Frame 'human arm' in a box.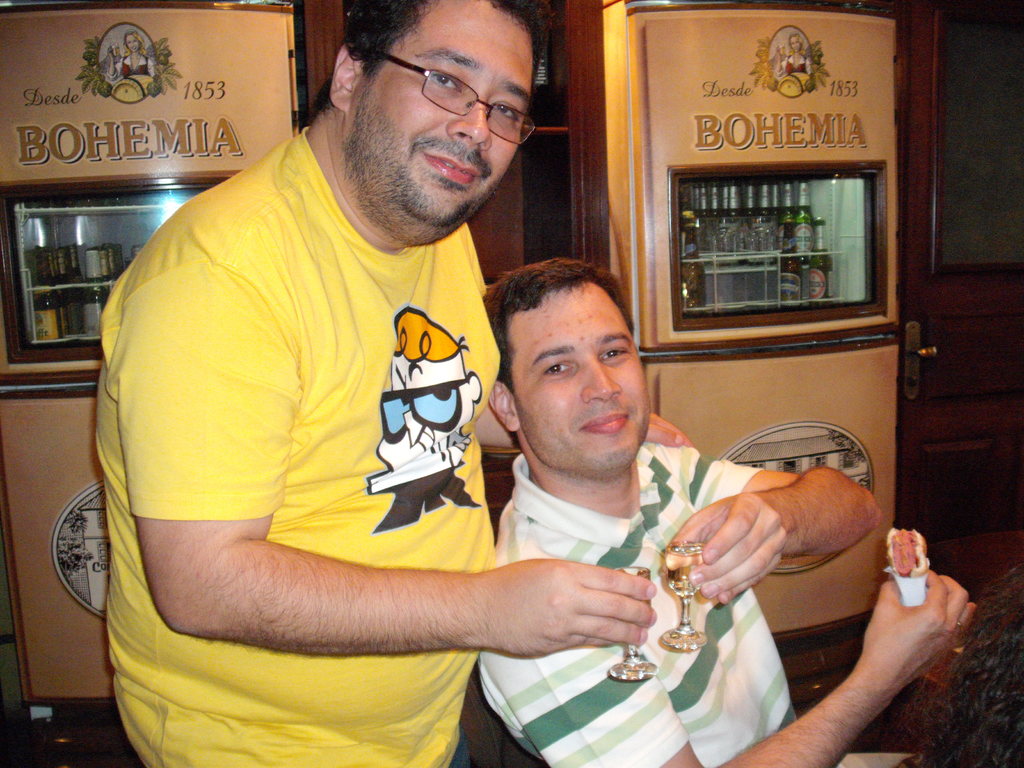
(483, 390, 696, 452).
